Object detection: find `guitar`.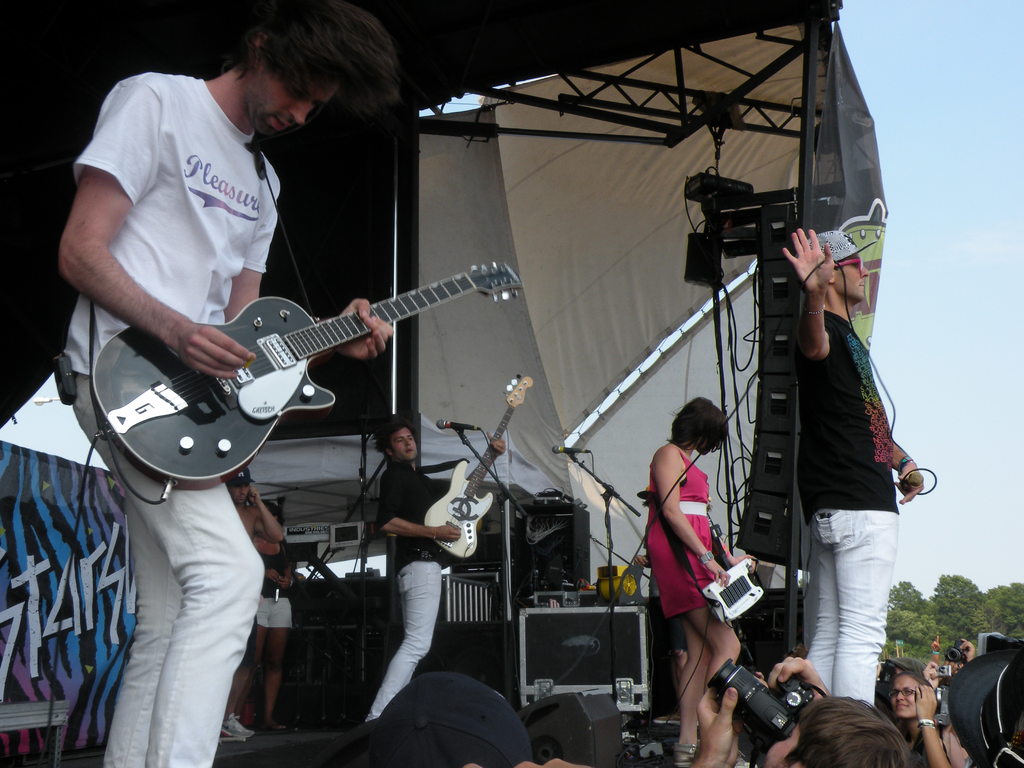
detection(426, 365, 543, 565).
